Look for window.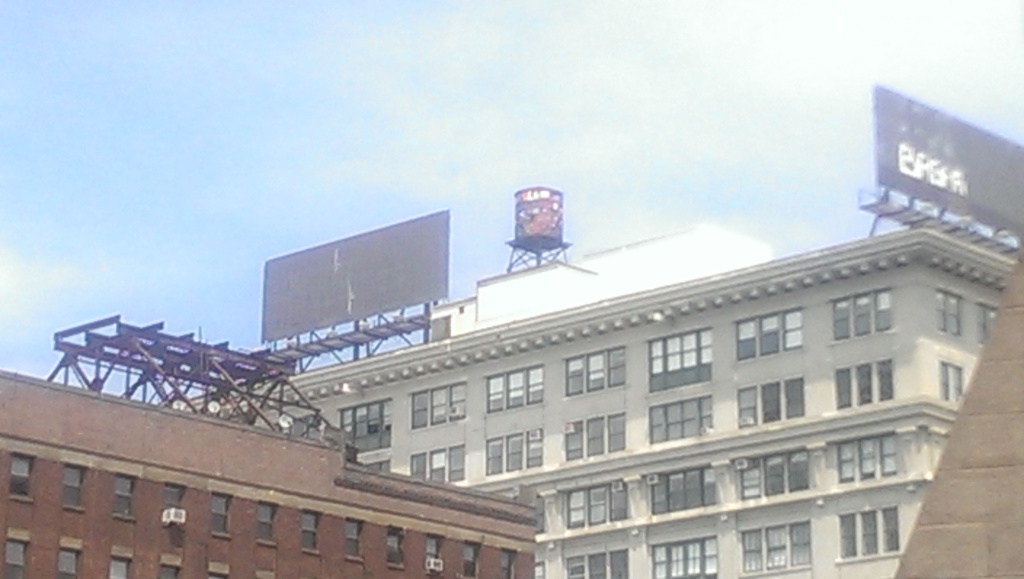
Found: rect(941, 363, 965, 398).
